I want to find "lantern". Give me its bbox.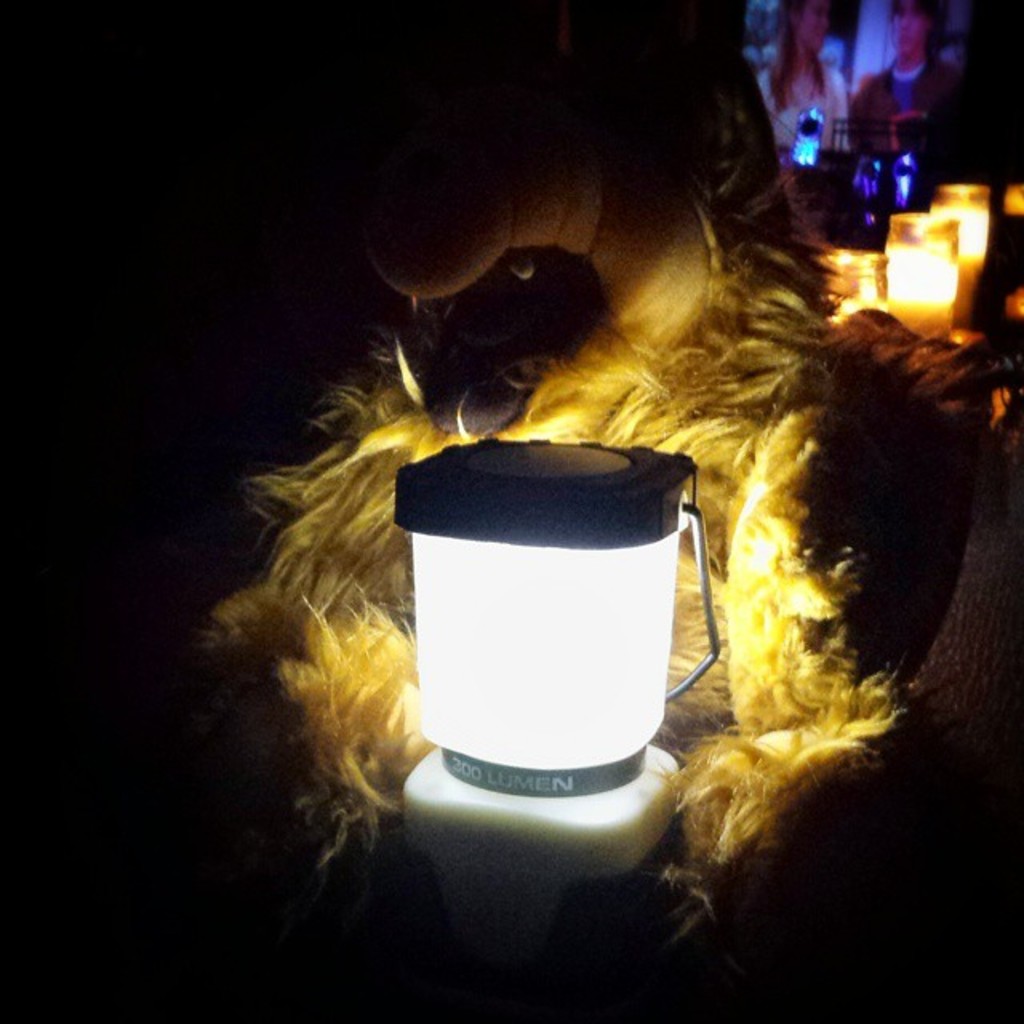
bbox=[408, 370, 728, 811].
